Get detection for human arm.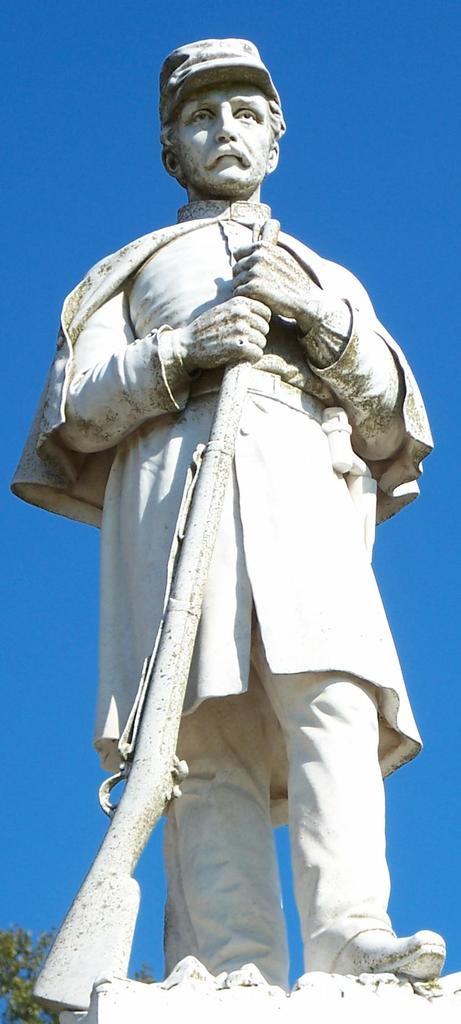
Detection: Rect(292, 268, 411, 504).
